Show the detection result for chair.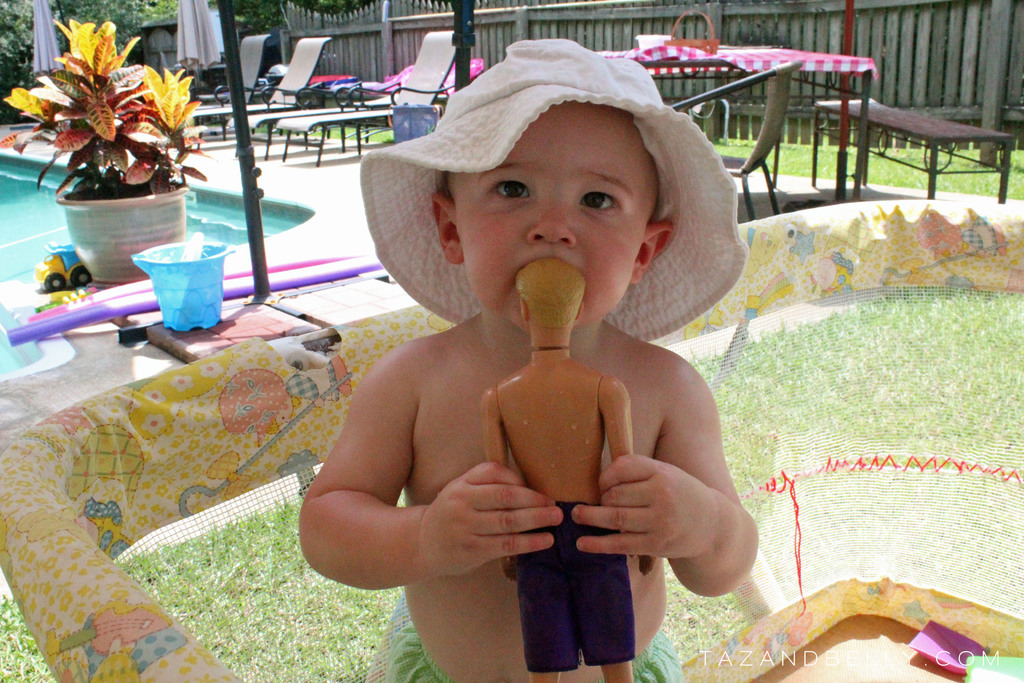
{"left": 178, "top": 28, "right": 271, "bottom": 117}.
